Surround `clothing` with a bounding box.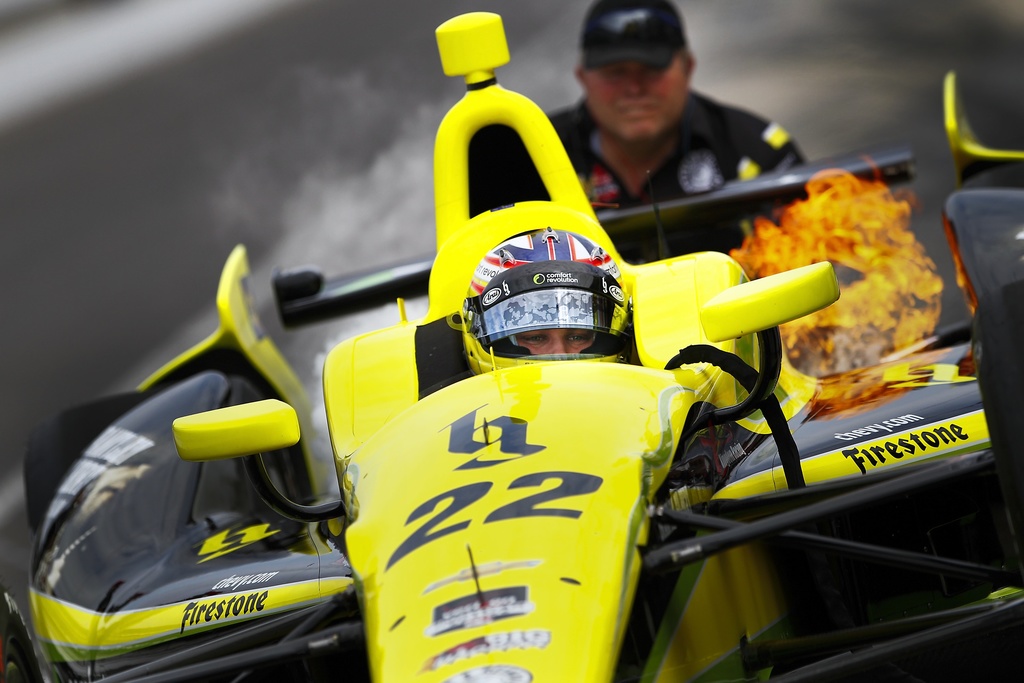
select_region(470, 88, 808, 255).
